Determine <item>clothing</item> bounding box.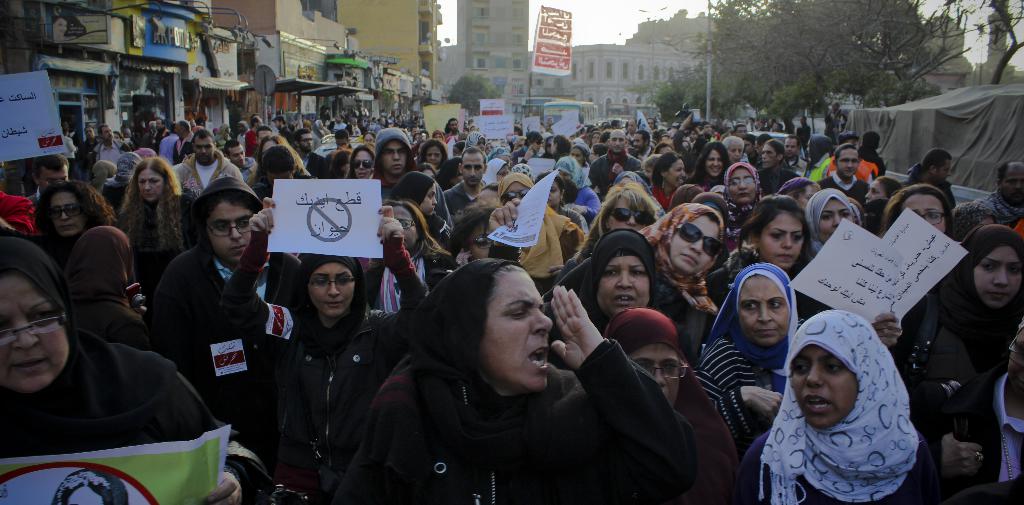
Determined: {"left": 3, "top": 112, "right": 1023, "bottom": 504}.
